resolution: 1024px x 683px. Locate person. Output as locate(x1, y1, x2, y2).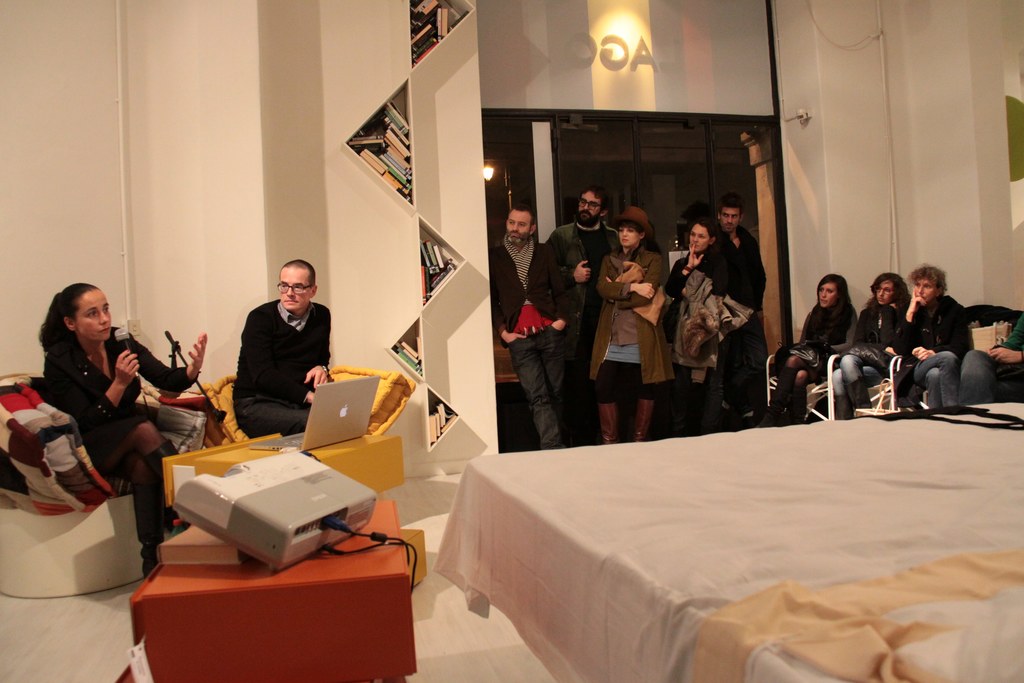
locate(38, 284, 207, 578).
